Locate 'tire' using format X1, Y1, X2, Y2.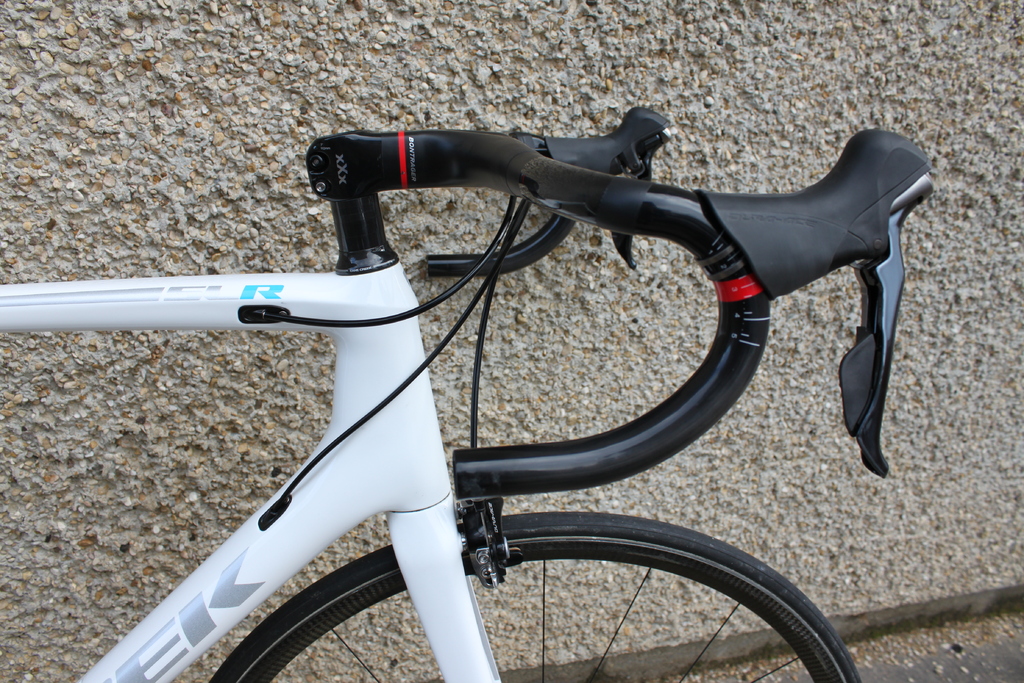
222, 487, 836, 682.
